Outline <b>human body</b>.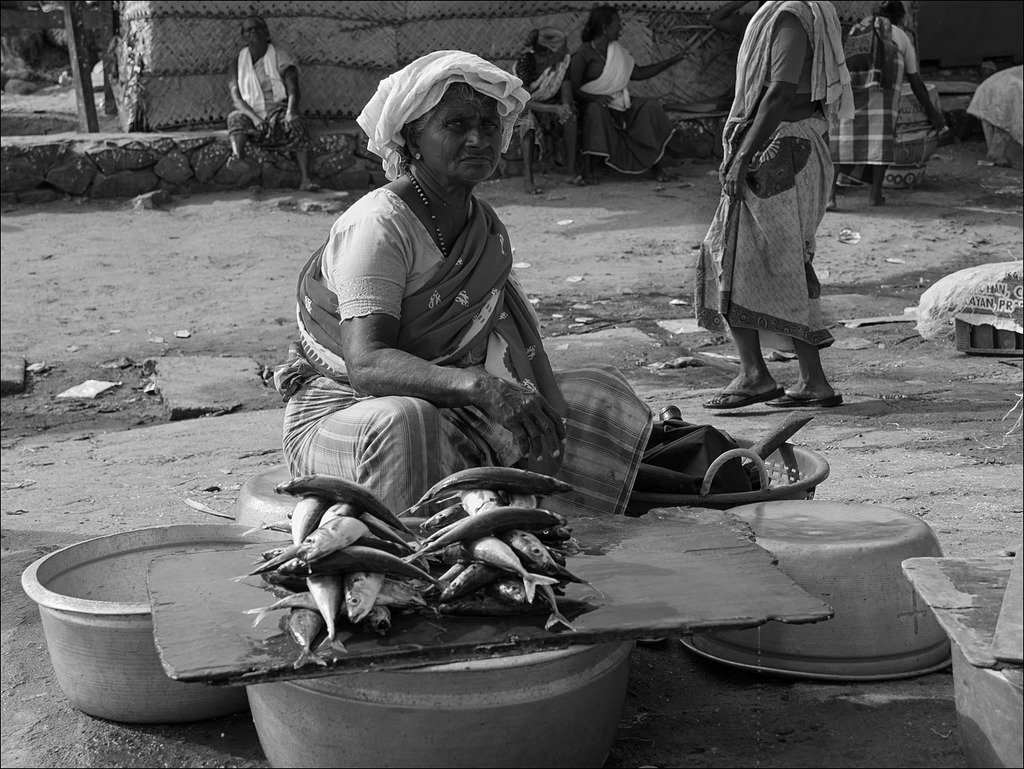
Outline: (507, 53, 586, 197).
